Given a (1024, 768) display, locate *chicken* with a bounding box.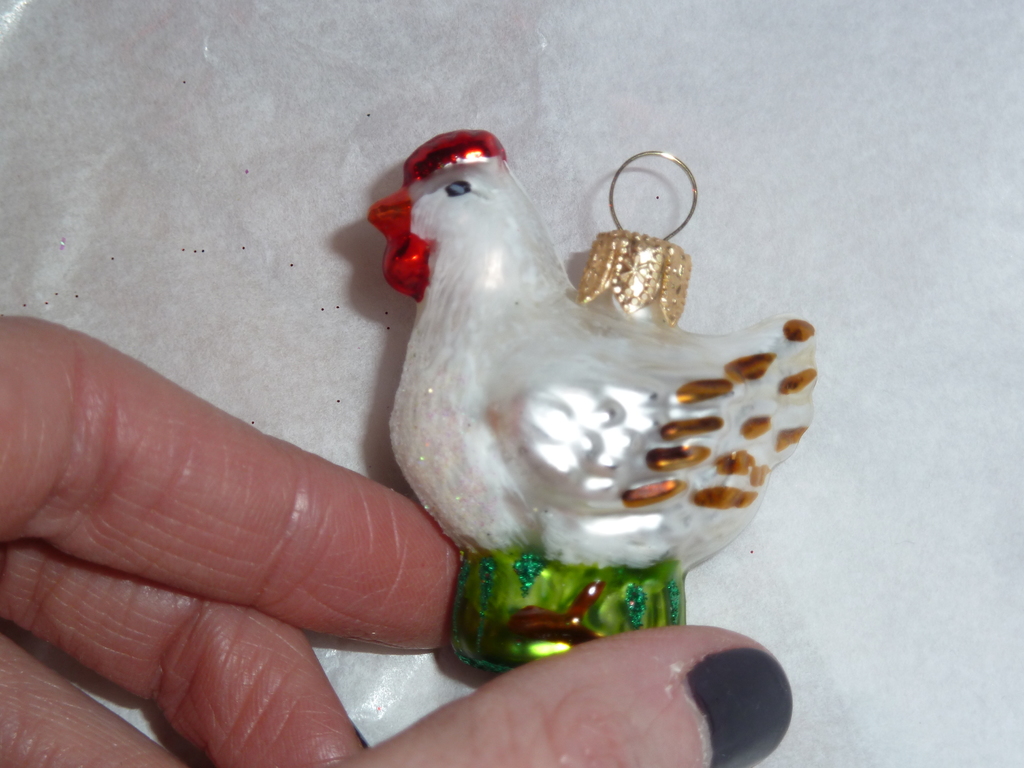
Located: BBox(365, 123, 810, 675).
